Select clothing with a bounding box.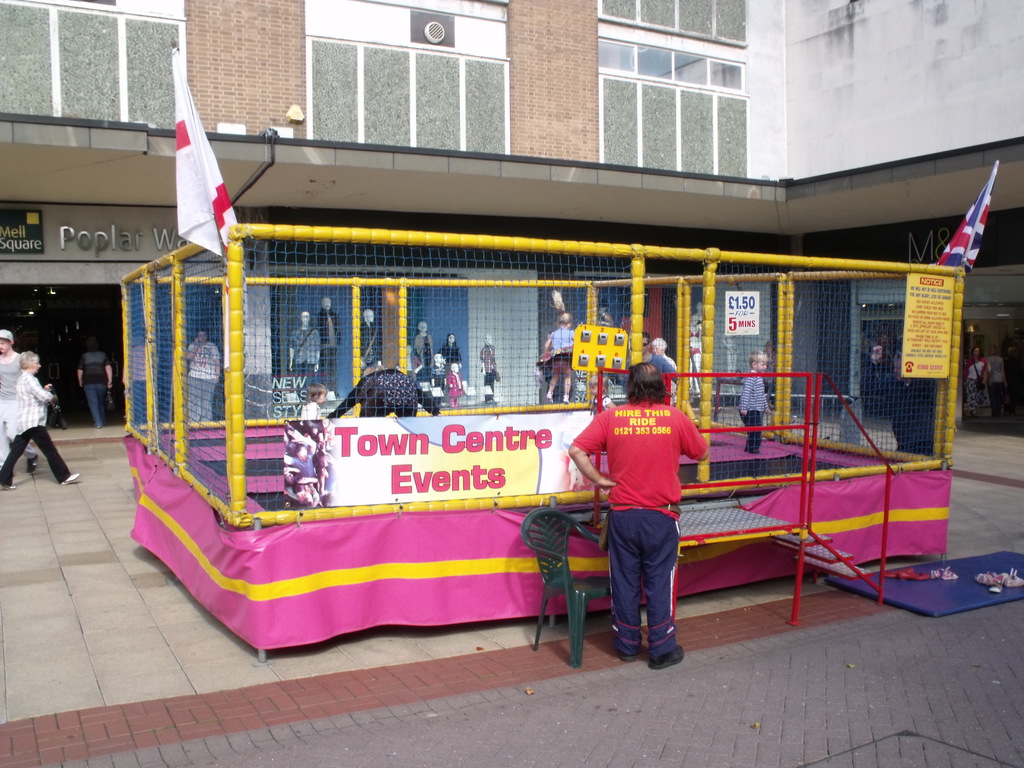
locate(886, 377, 930, 454).
